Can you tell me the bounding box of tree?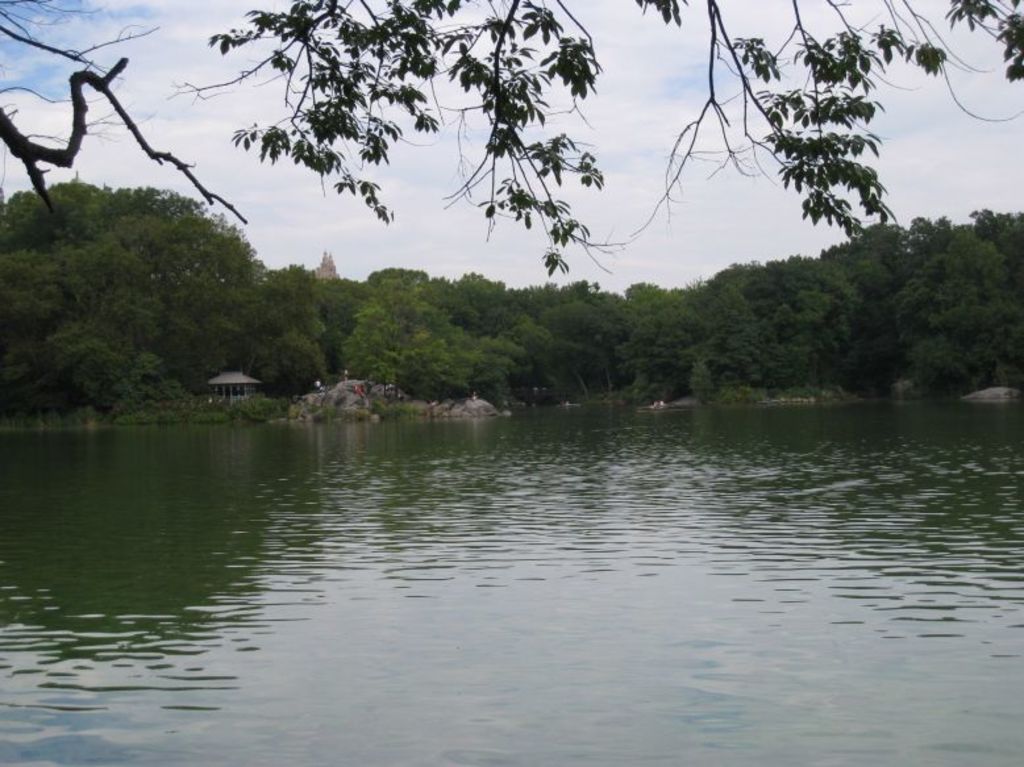
bbox=(911, 207, 1023, 384).
